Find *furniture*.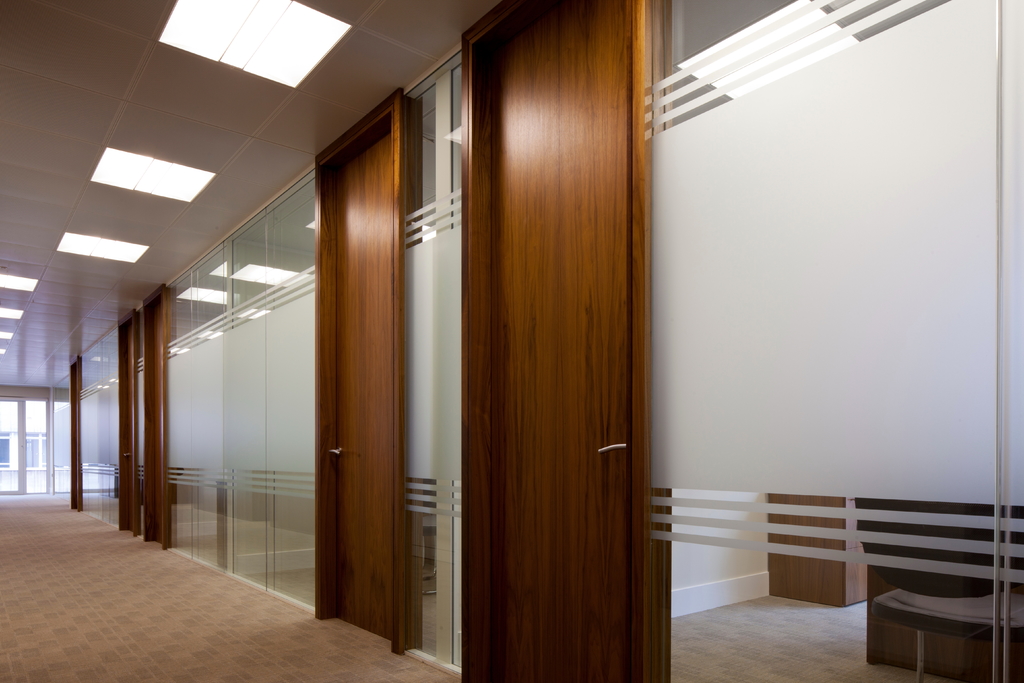
(867, 566, 1023, 682).
